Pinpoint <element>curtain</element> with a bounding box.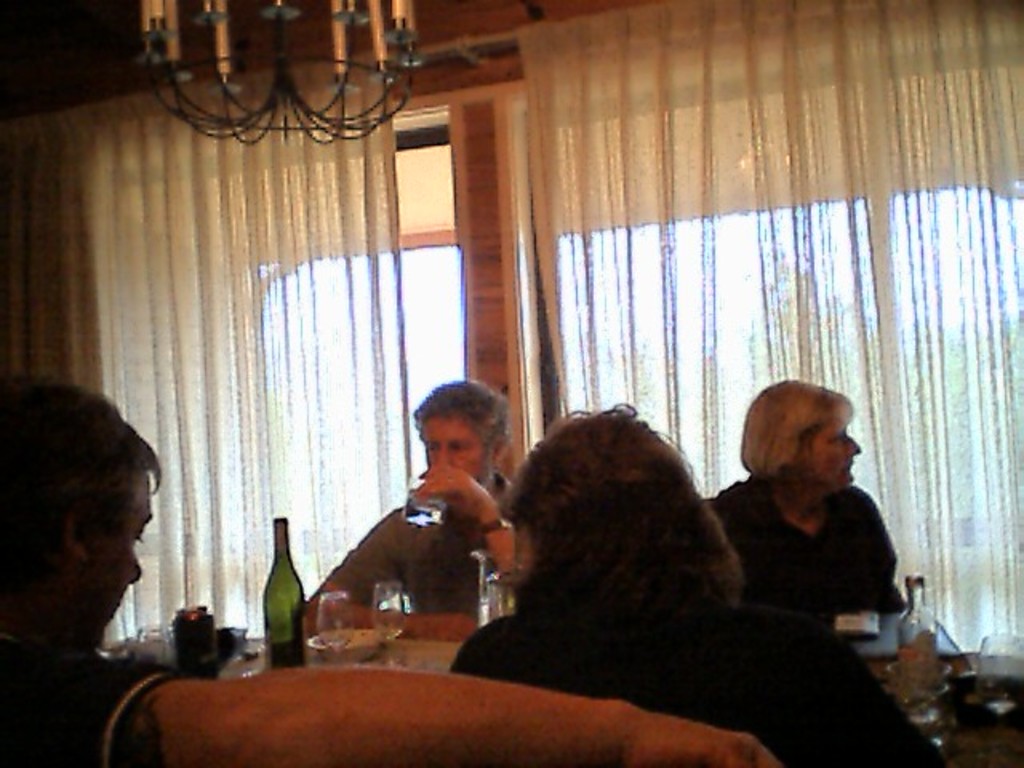
locate(0, 50, 414, 642).
